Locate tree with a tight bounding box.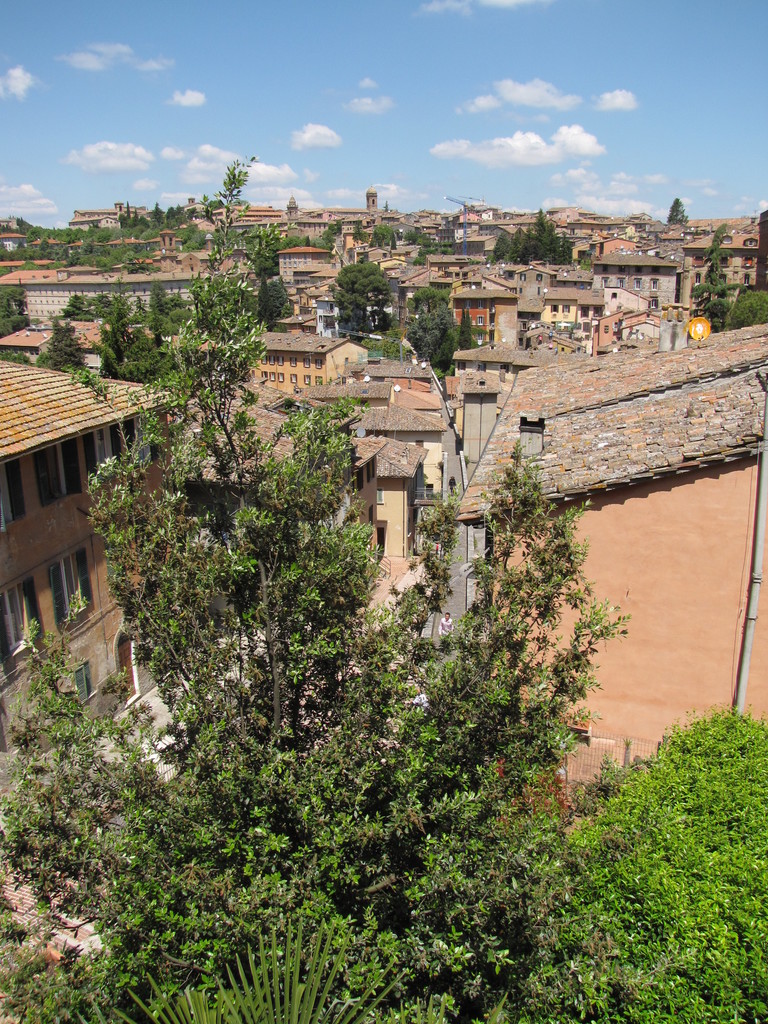
(188, 270, 254, 342).
